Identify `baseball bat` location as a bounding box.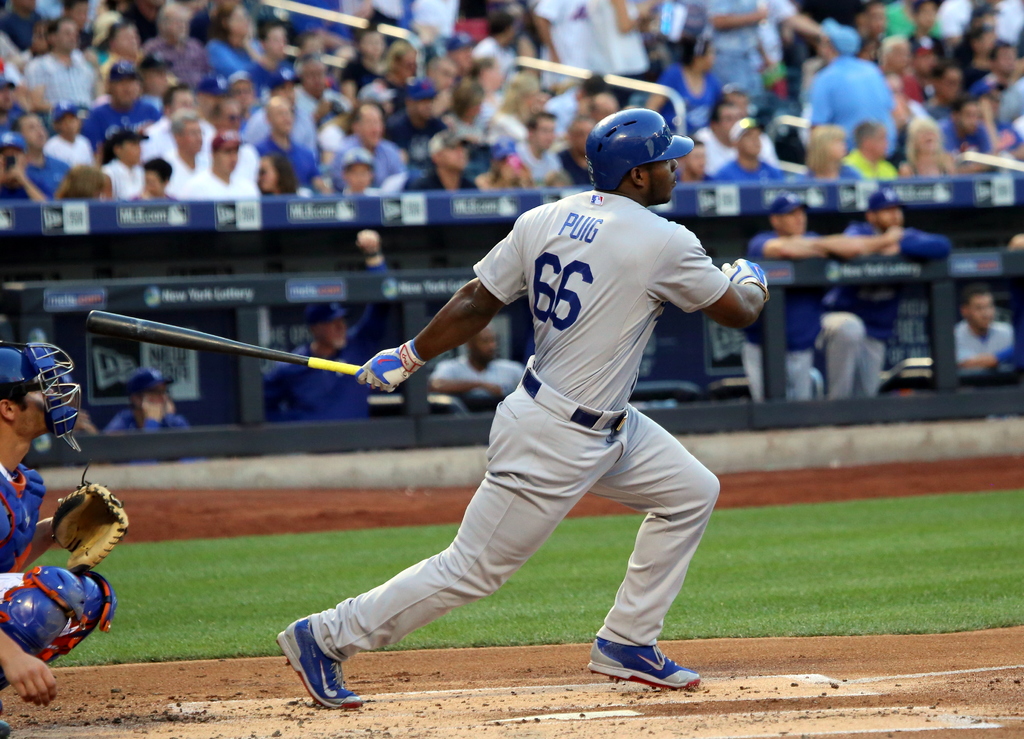
[left=84, top=308, right=362, bottom=379].
